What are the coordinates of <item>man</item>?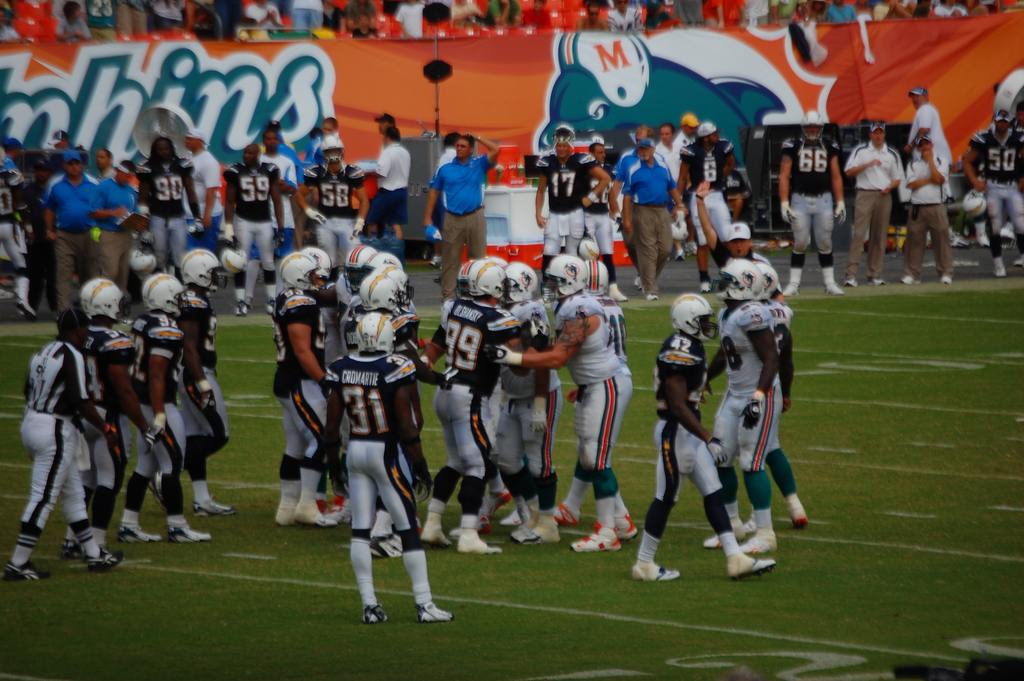
780:111:849:295.
